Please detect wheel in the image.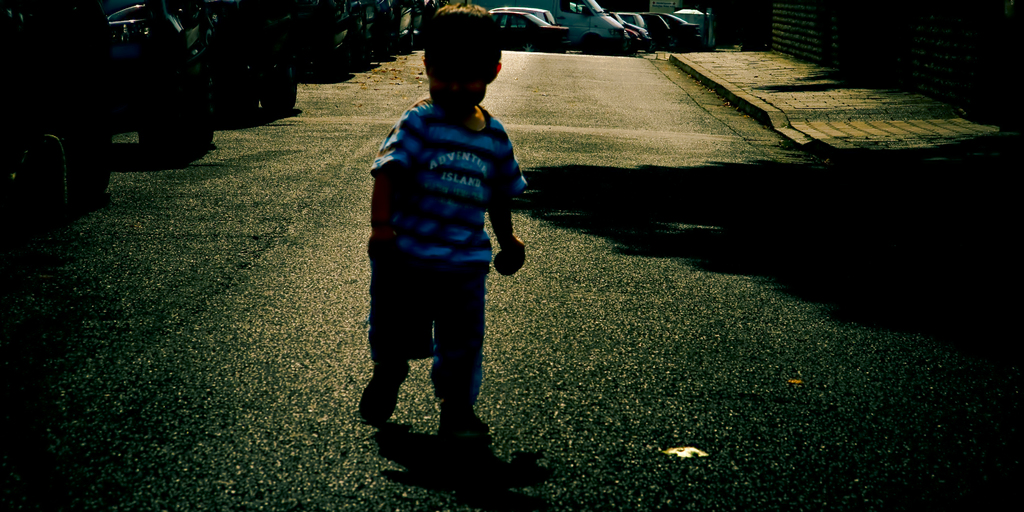
box(579, 31, 605, 56).
